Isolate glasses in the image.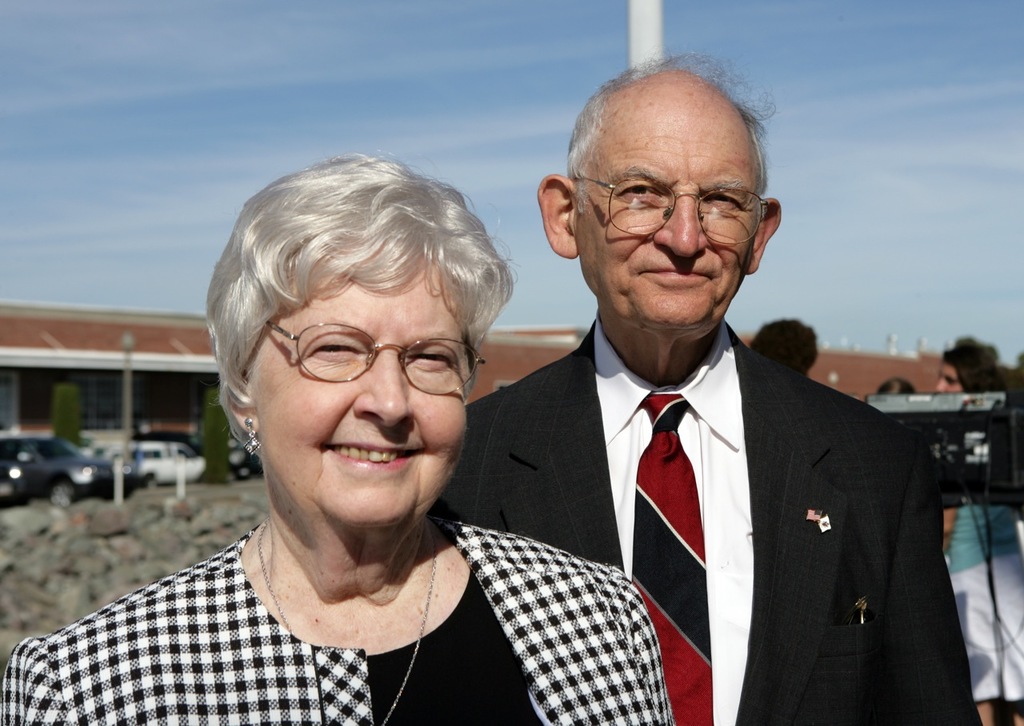
Isolated region: bbox(242, 326, 485, 406).
